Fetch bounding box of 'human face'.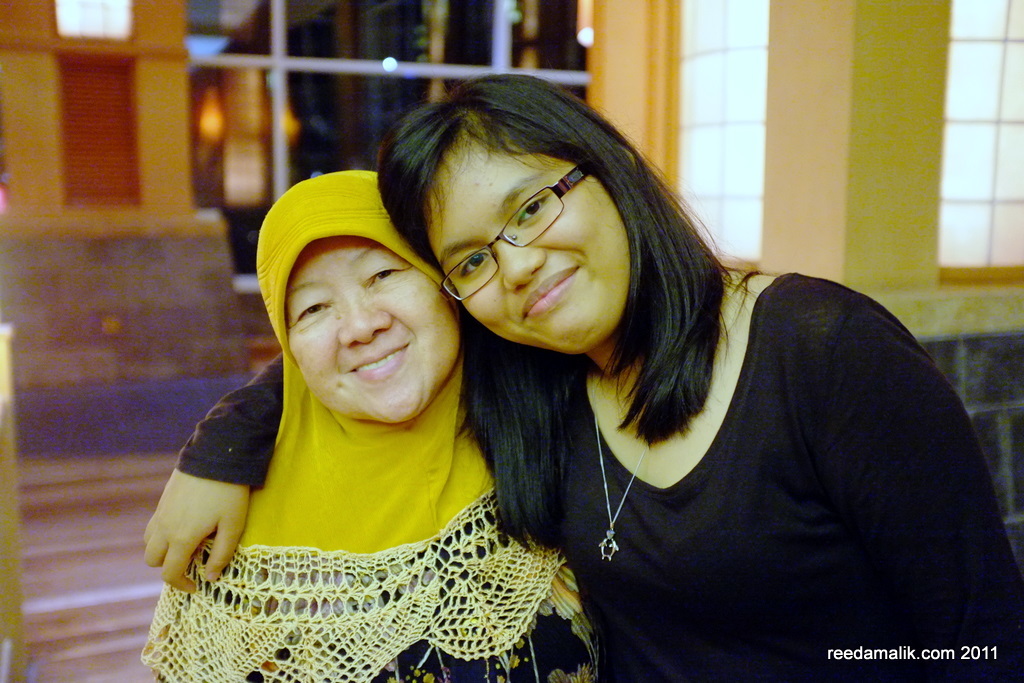
Bbox: x1=281, y1=227, x2=465, y2=417.
